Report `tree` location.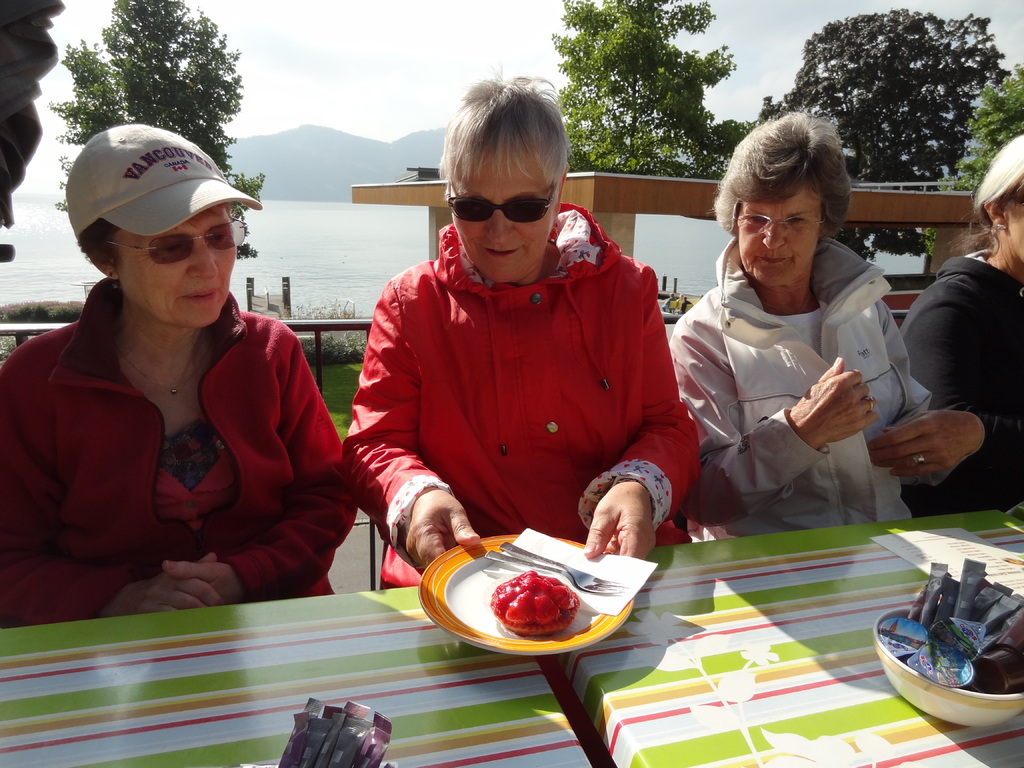
Report: {"x1": 548, "y1": 0, "x2": 751, "y2": 177}.
